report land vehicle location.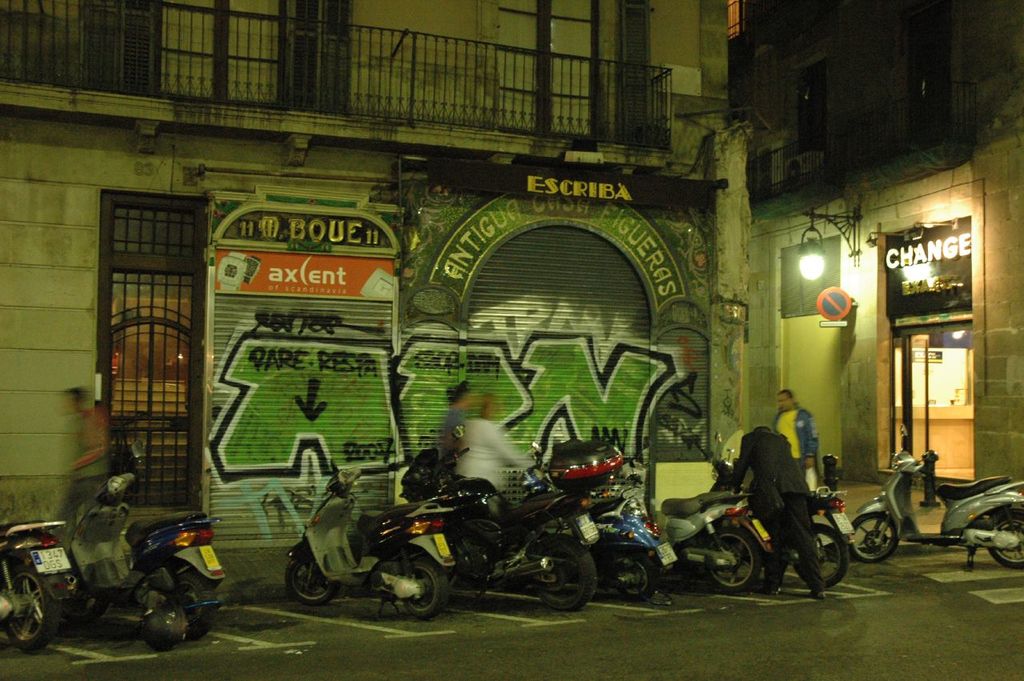
Report: 846:424:1023:564.
